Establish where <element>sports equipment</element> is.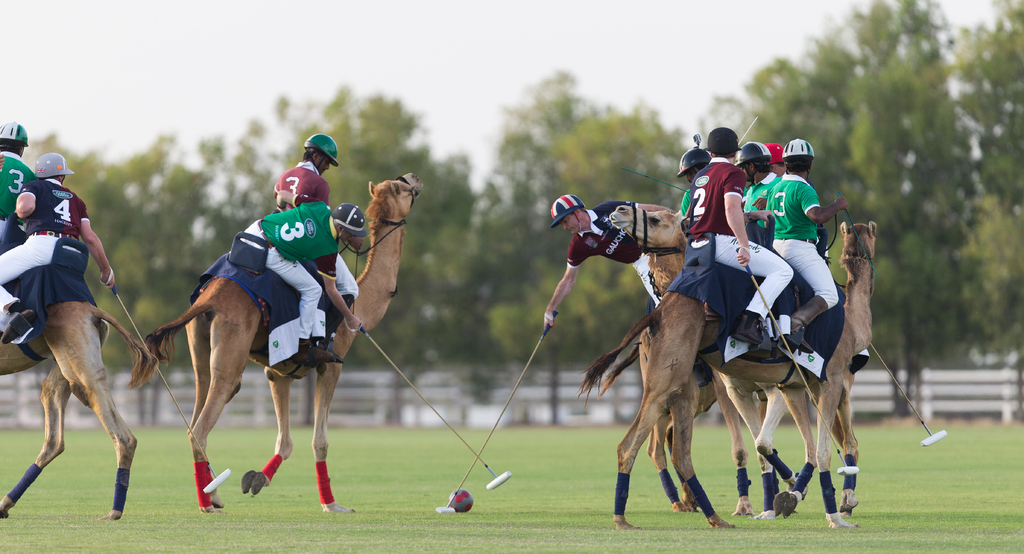
Established at (331,206,366,239).
